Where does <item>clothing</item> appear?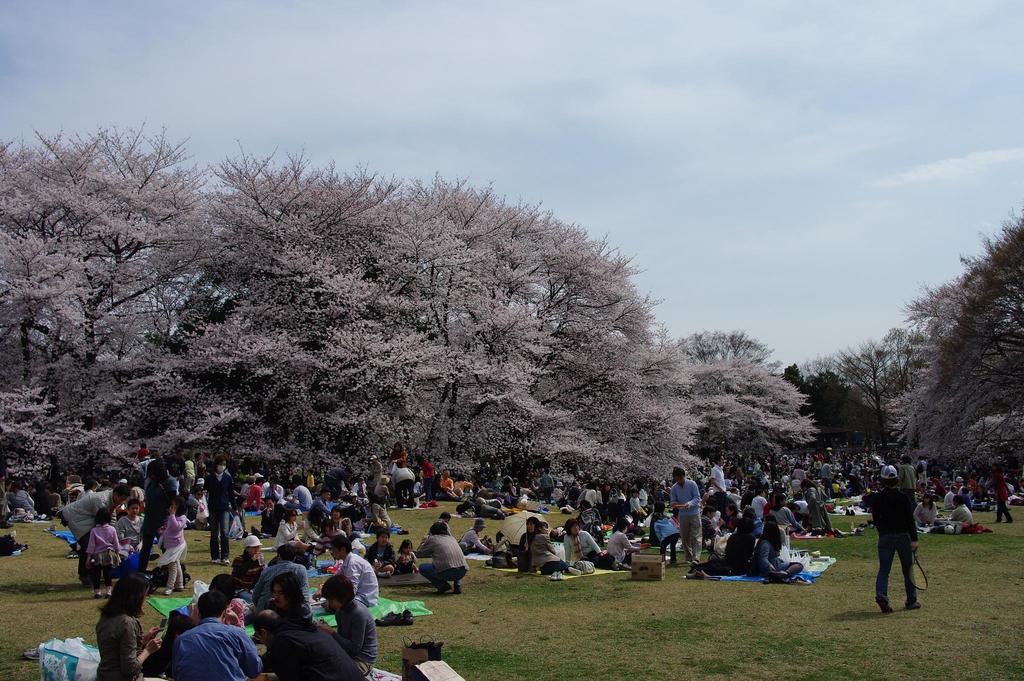
Appears at 260 485 284 501.
